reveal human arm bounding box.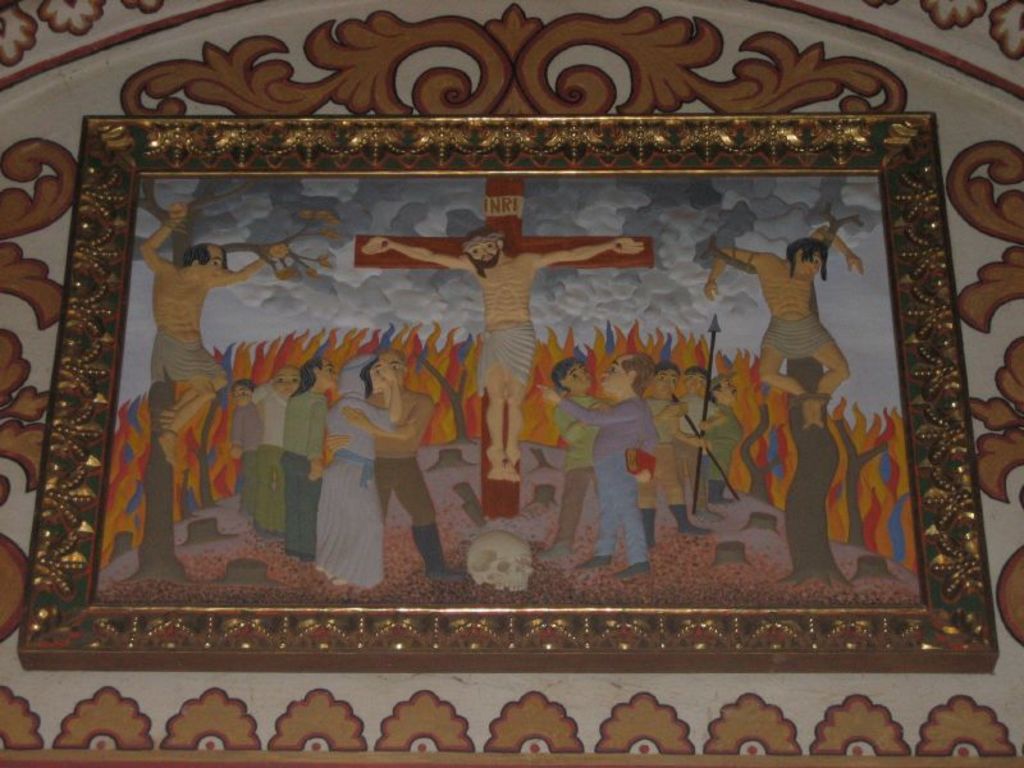
Revealed: (552, 404, 594, 447).
